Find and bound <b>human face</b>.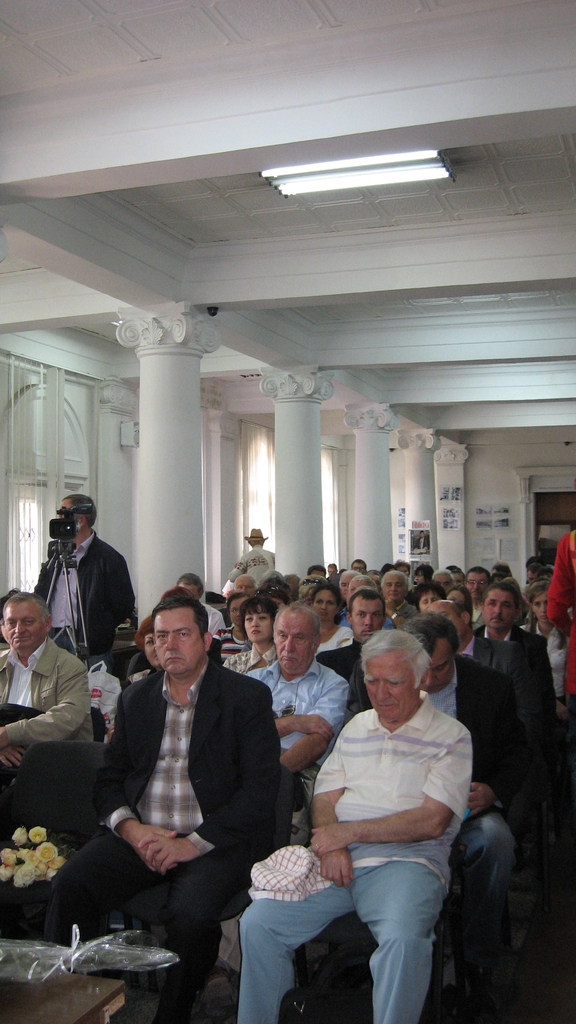
Bound: [left=385, top=577, right=403, bottom=608].
